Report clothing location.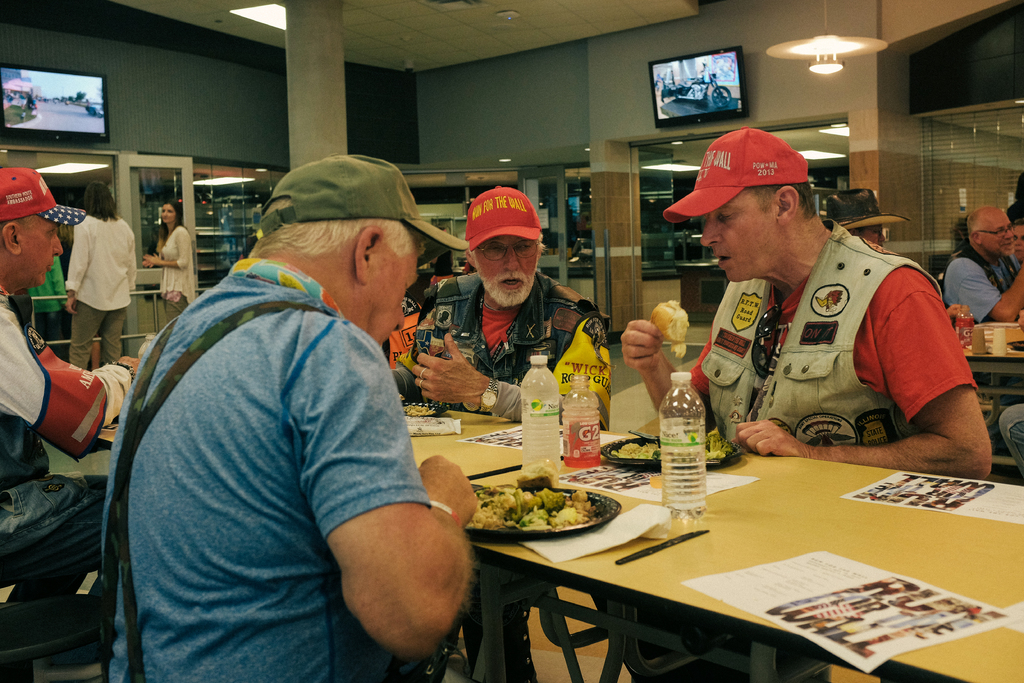
Report: region(942, 242, 1023, 325).
